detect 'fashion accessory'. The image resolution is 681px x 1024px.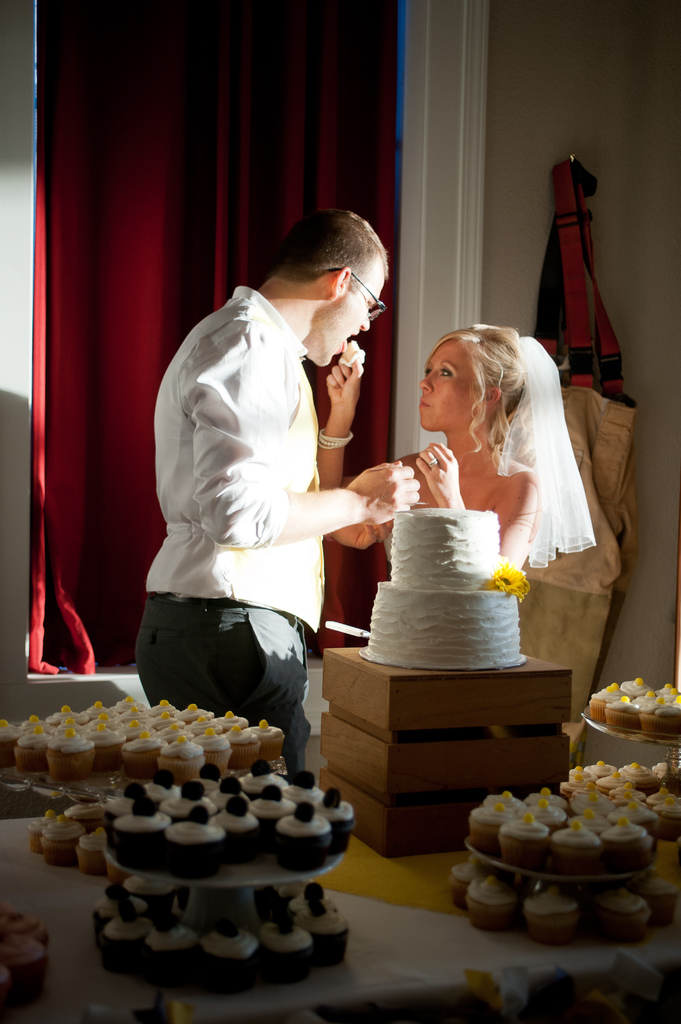
detection(426, 460, 438, 468).
